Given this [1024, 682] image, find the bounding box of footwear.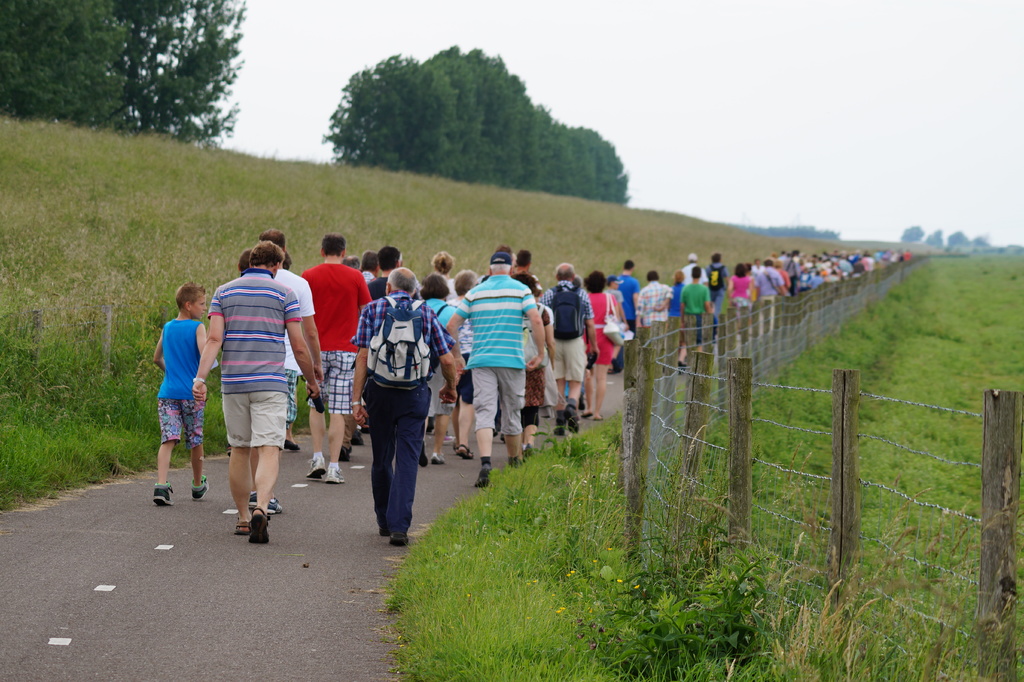
[188,471,211,501].
